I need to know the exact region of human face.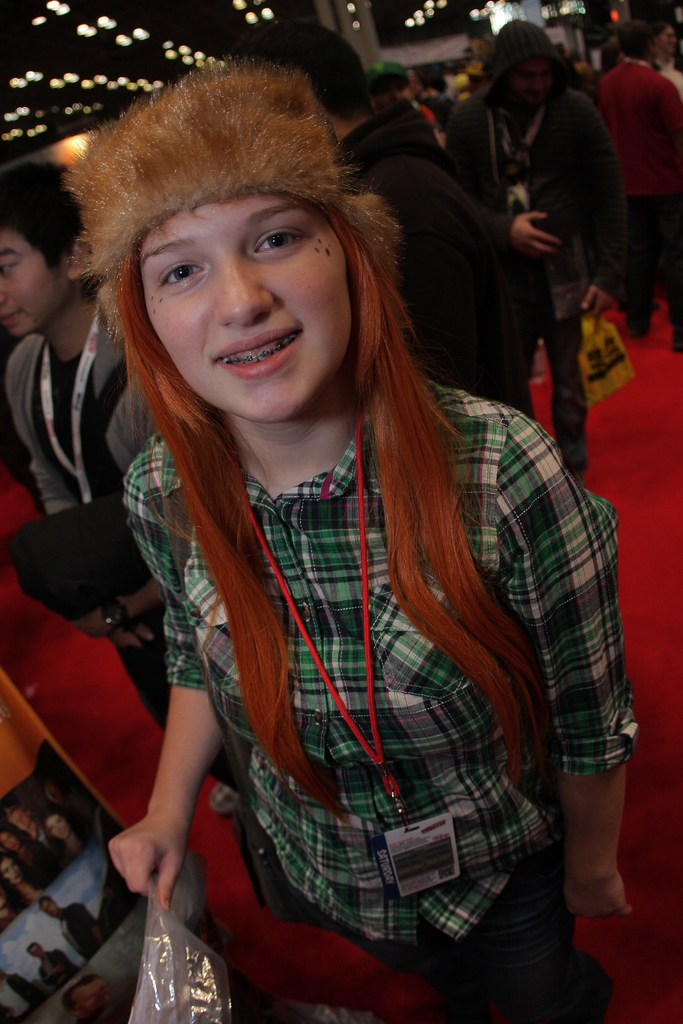
Region: (0, 223, 71, 333).
